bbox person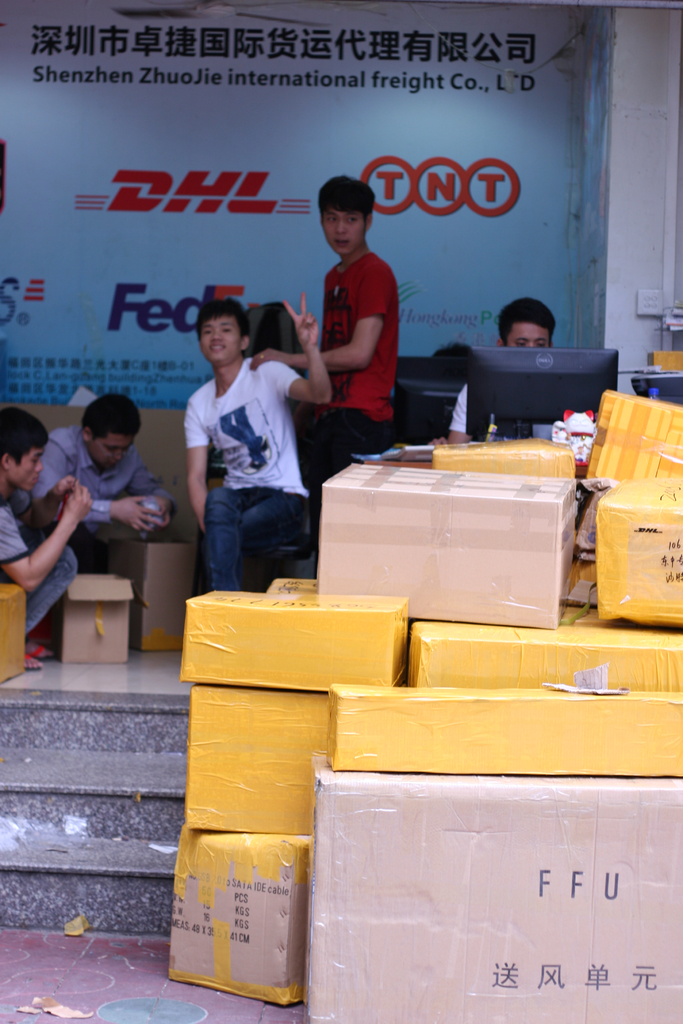
left=447, top=297, right=563, bottom=442
